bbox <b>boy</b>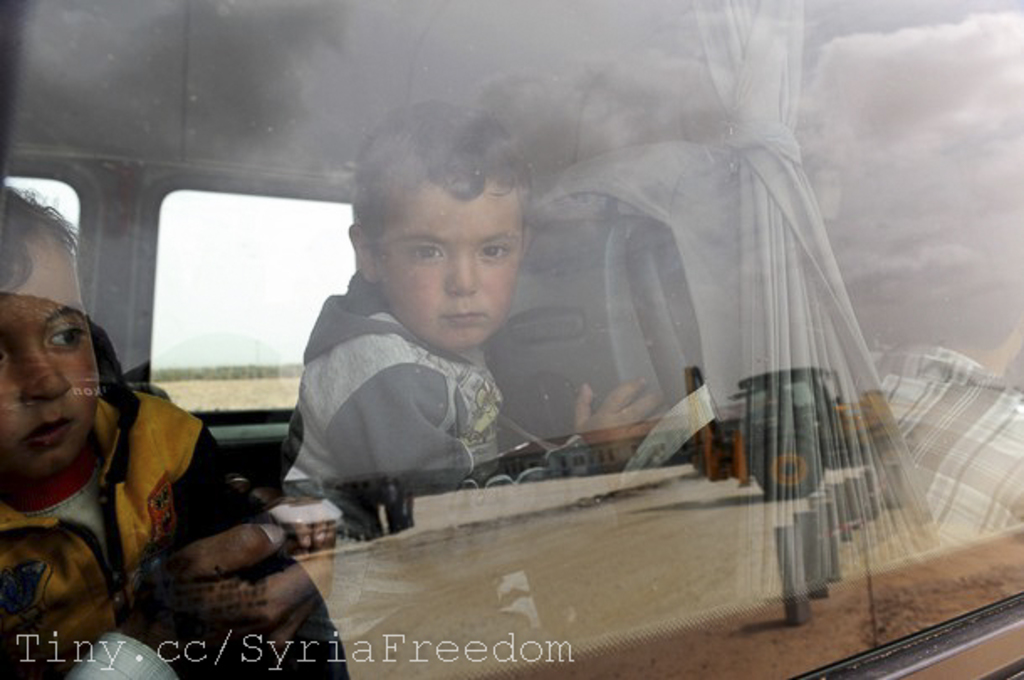
left=0, top=178, right=237, bottom=678
